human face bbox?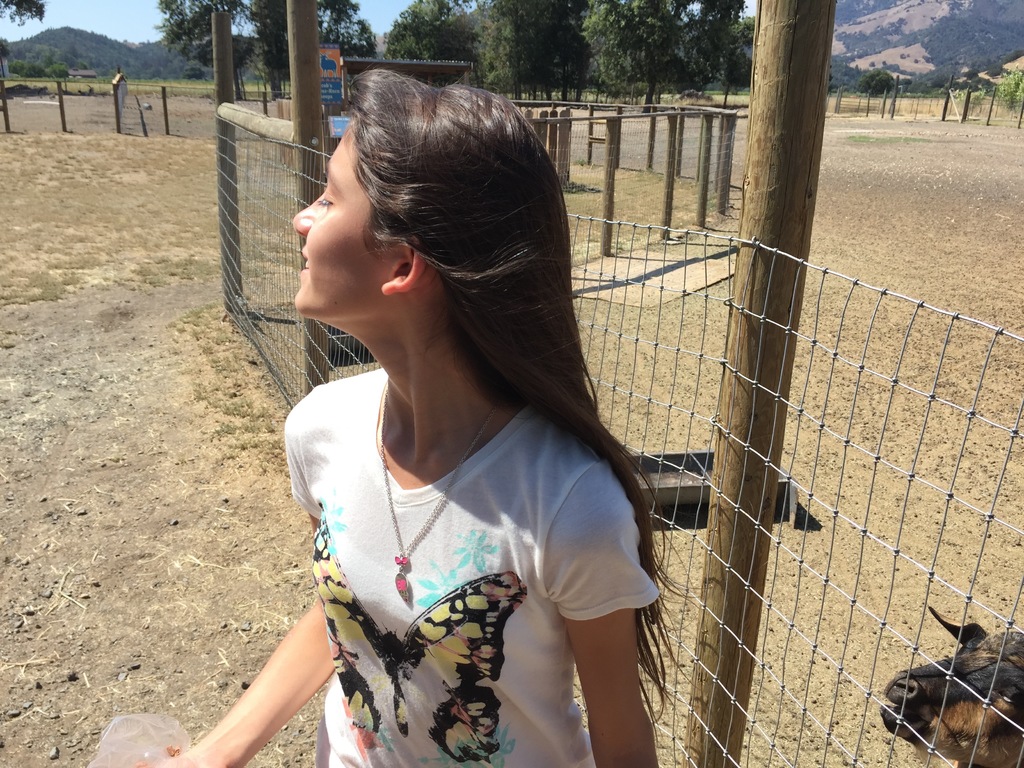
x1=292 y1=120 x2=378 y2=320
